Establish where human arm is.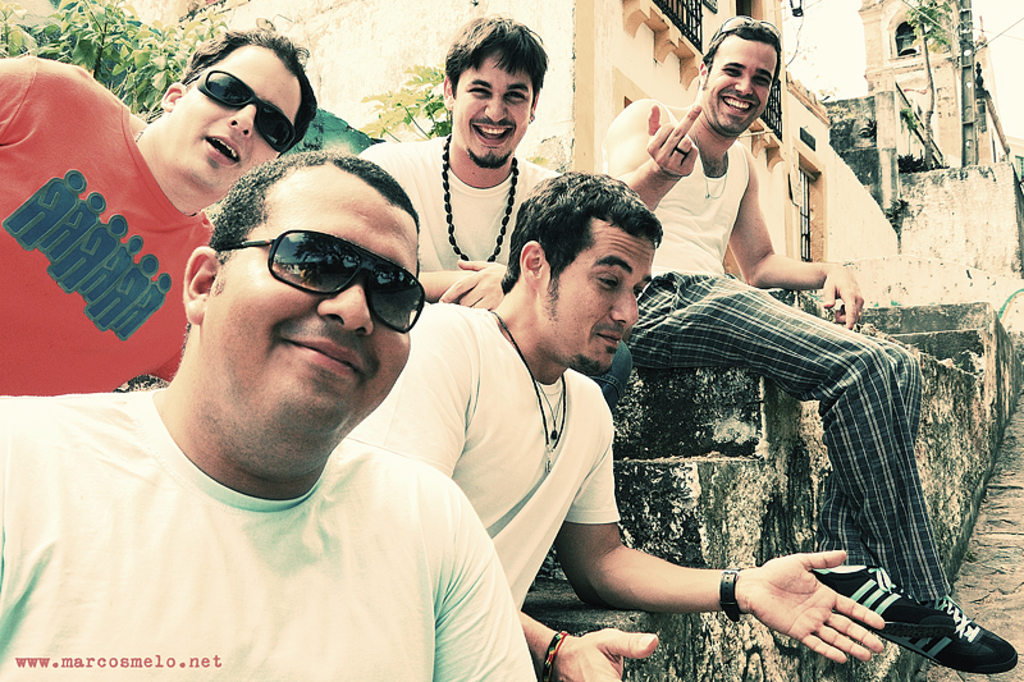
Established at x1=440, y1=257, x2=507, y2=308.
